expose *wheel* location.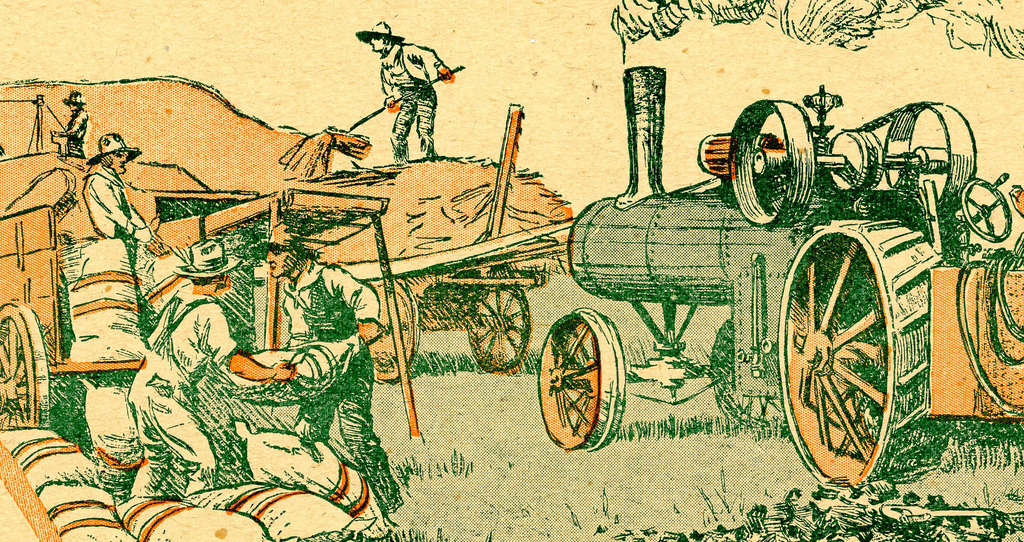
Exposed at select_region(711, 321, 791, 419).
